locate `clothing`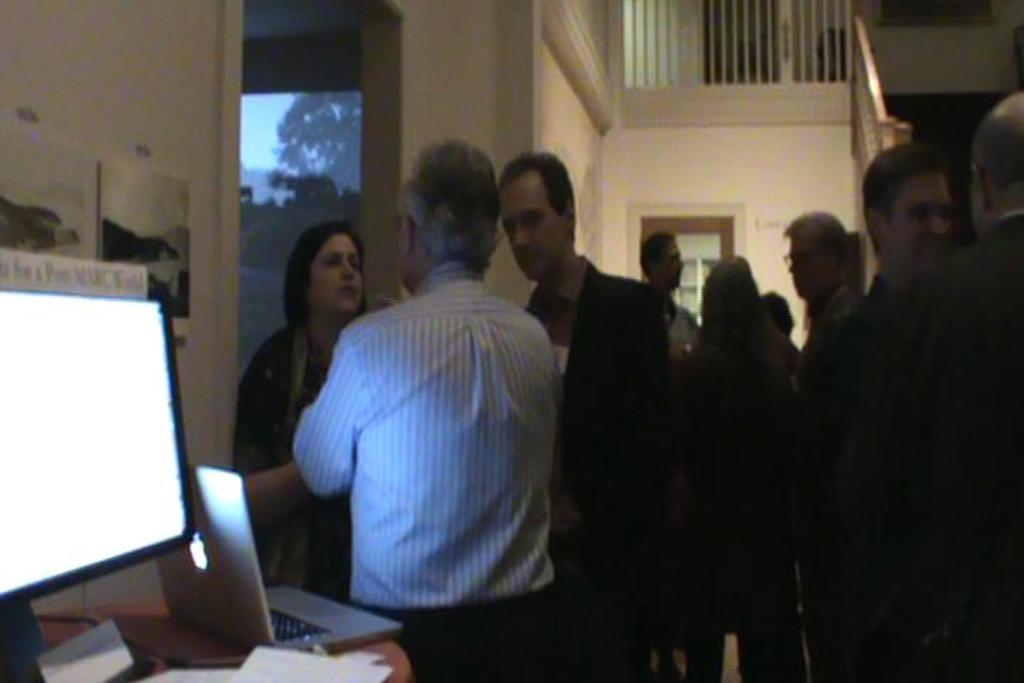
[671,302,804,682]
